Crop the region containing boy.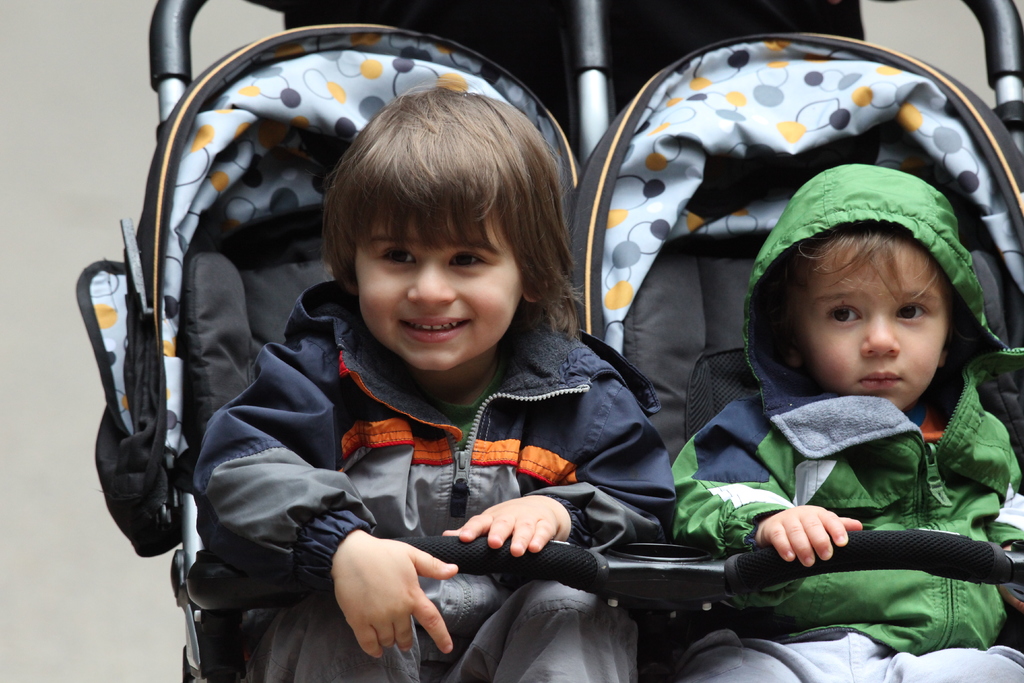
Crop region: {"left": 679, "top": 158, "right": 1023, "bottom": 682}.
